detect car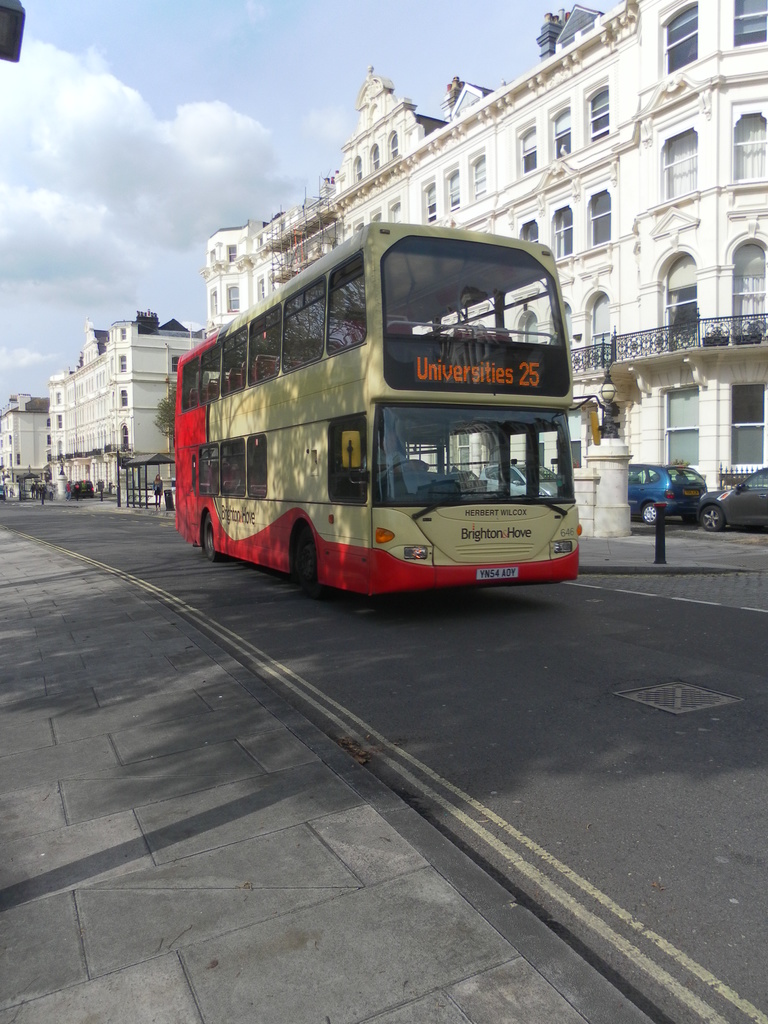
<bbox>694, 467, 767, 538</bbox>
